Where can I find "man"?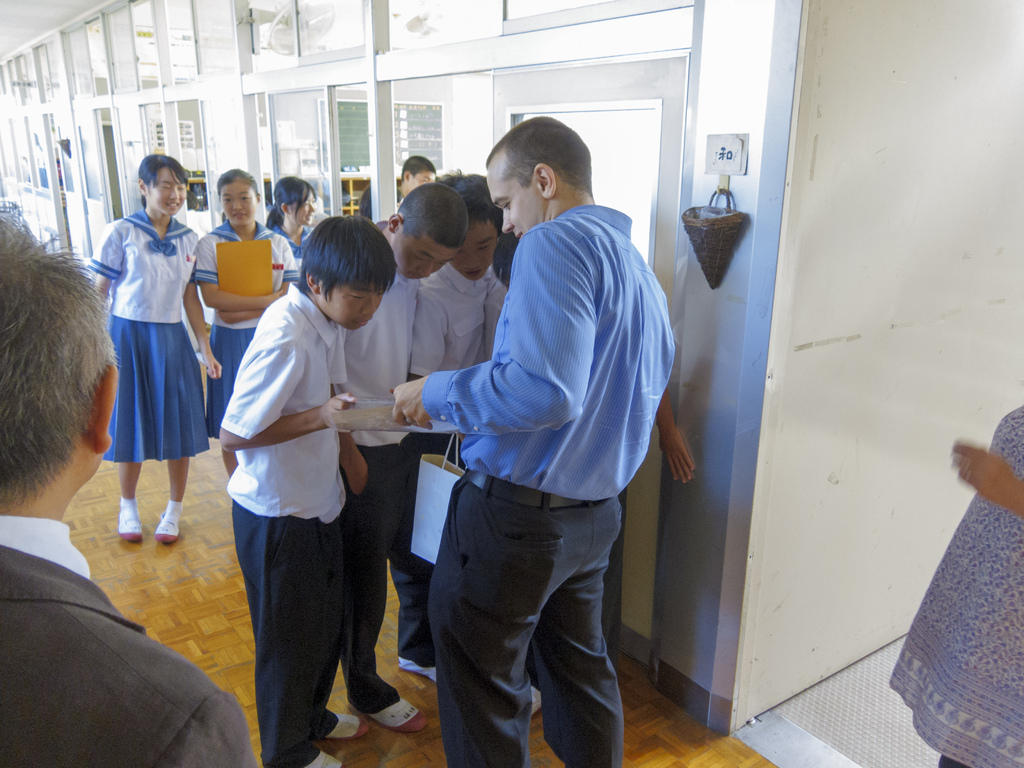
You can find it at 0 207 260 767.
